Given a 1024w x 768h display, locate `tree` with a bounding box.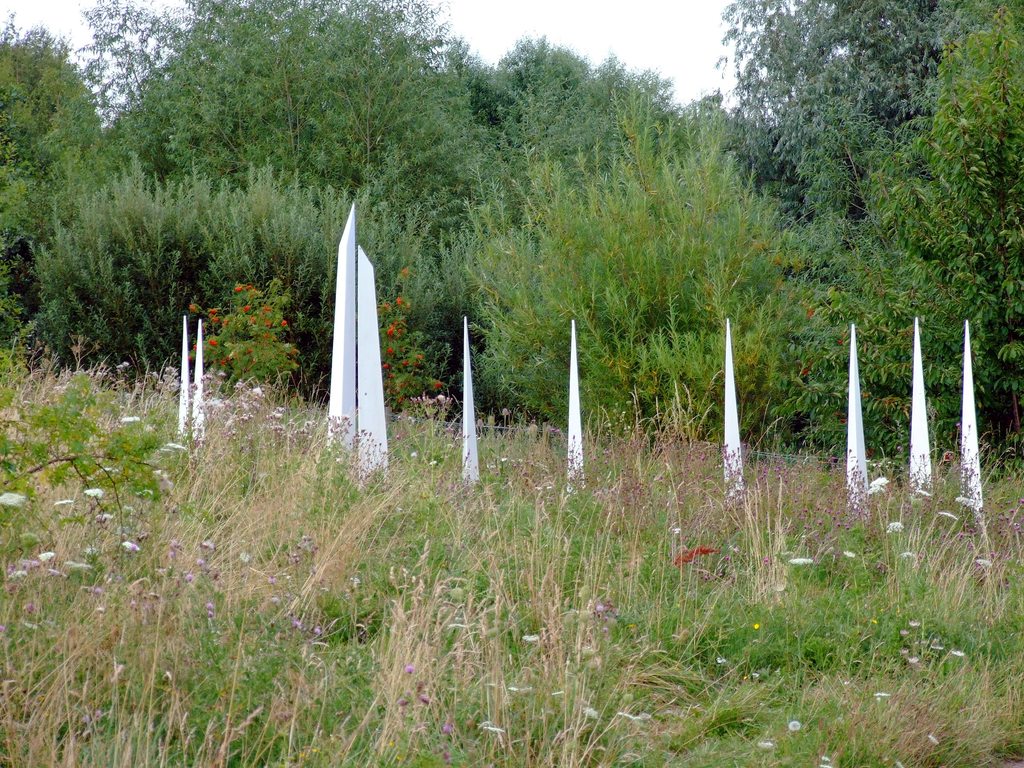
Located: left=699, top=0, right=907, bottom=221.
